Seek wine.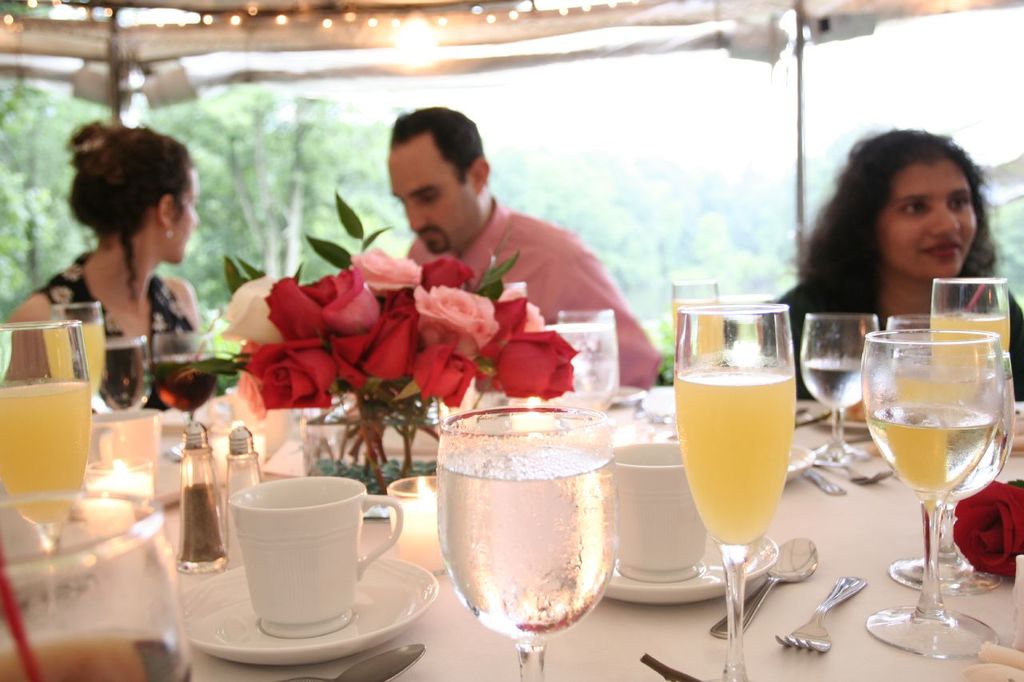
Rect(674, 367, 793, 544).
